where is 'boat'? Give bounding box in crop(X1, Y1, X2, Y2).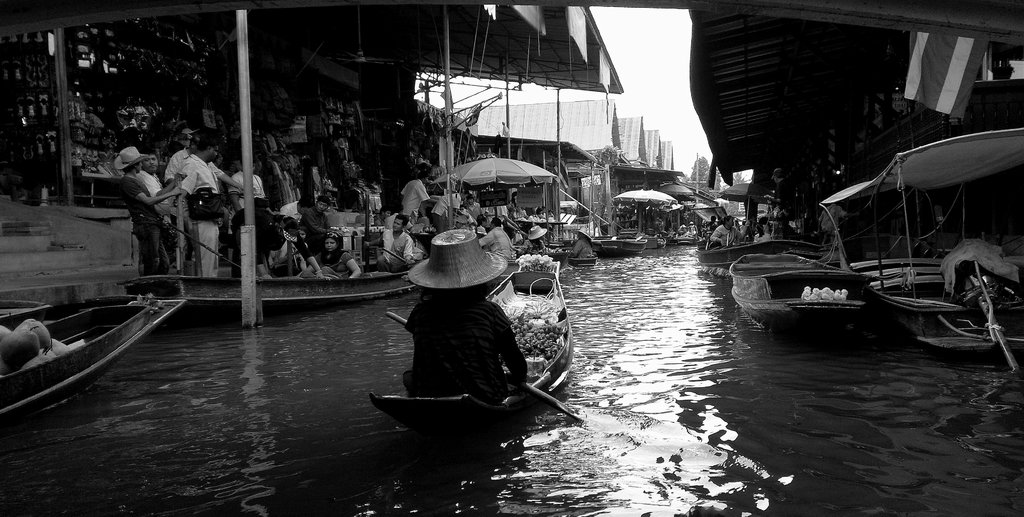
crop(489, 236, 568, 297).
